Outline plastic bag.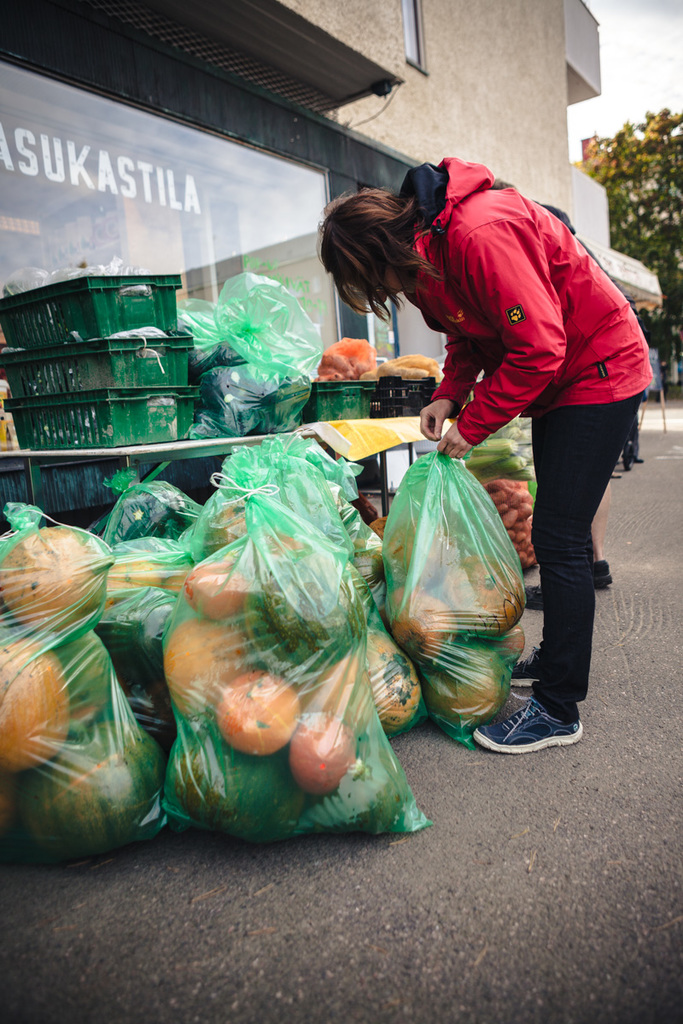
Outline: (x1=175, y1=263, x2=330, y2=390).
